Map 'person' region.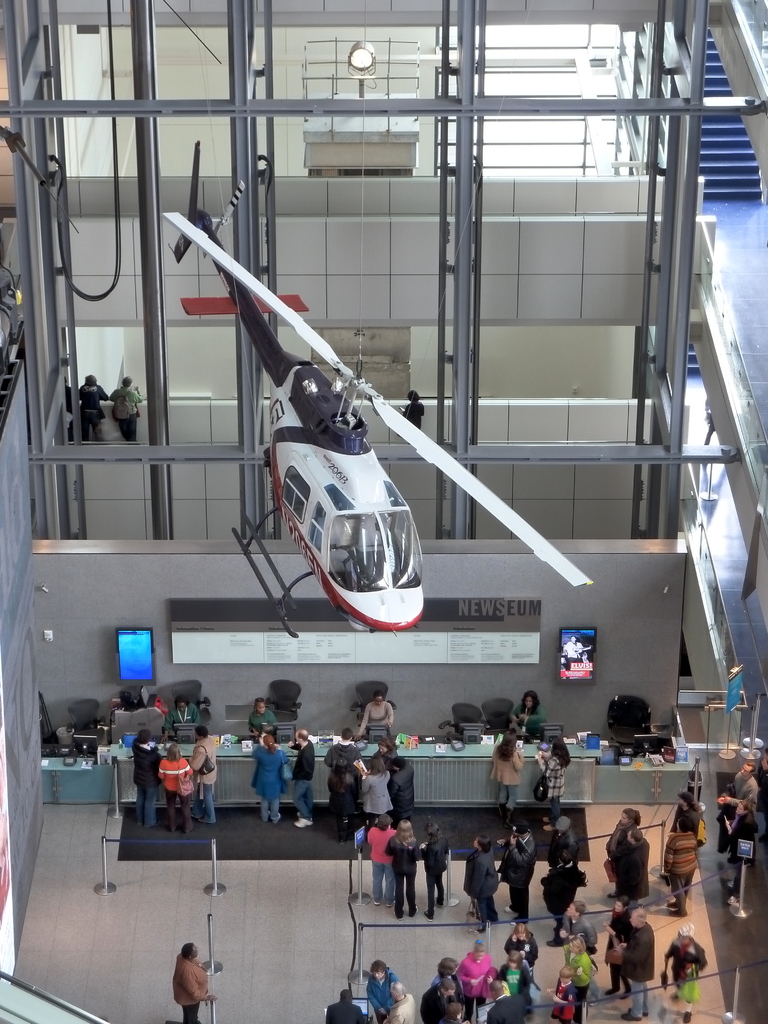
Mapped to crop(424, 824, 453, 919).
